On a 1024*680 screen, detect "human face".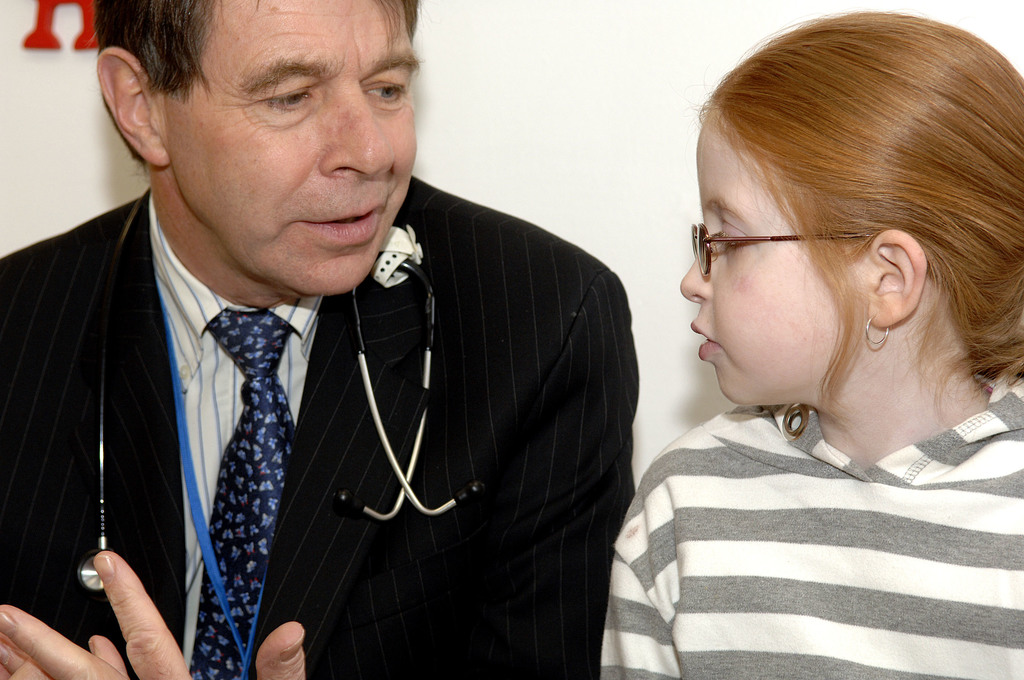
678/118/871/412.
